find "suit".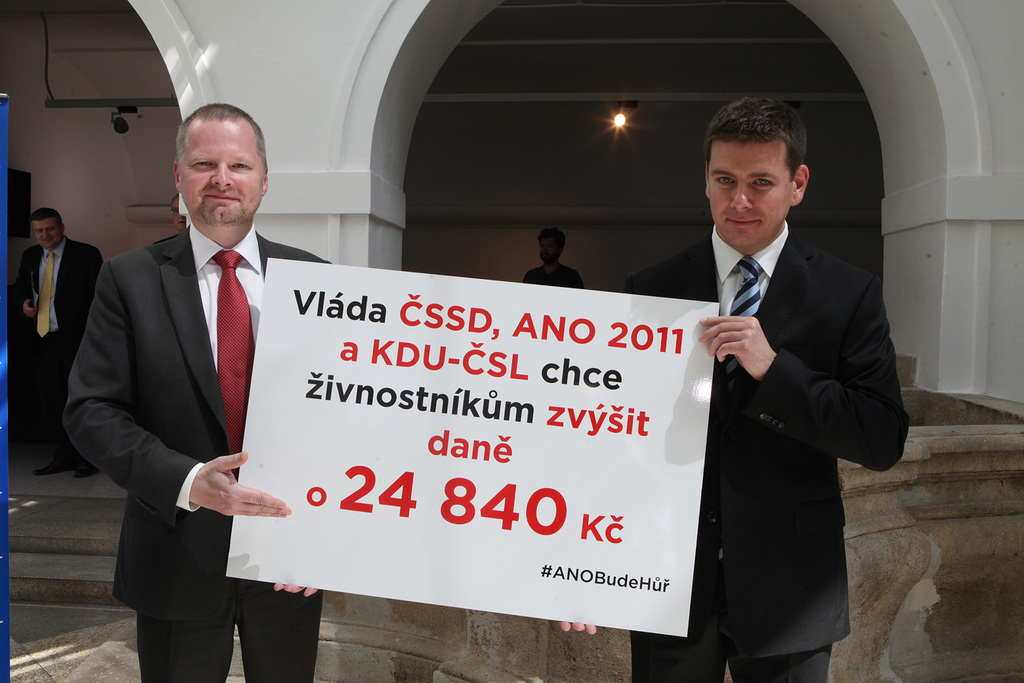
(x1=13, y1=236, x2=103, y2=455).
